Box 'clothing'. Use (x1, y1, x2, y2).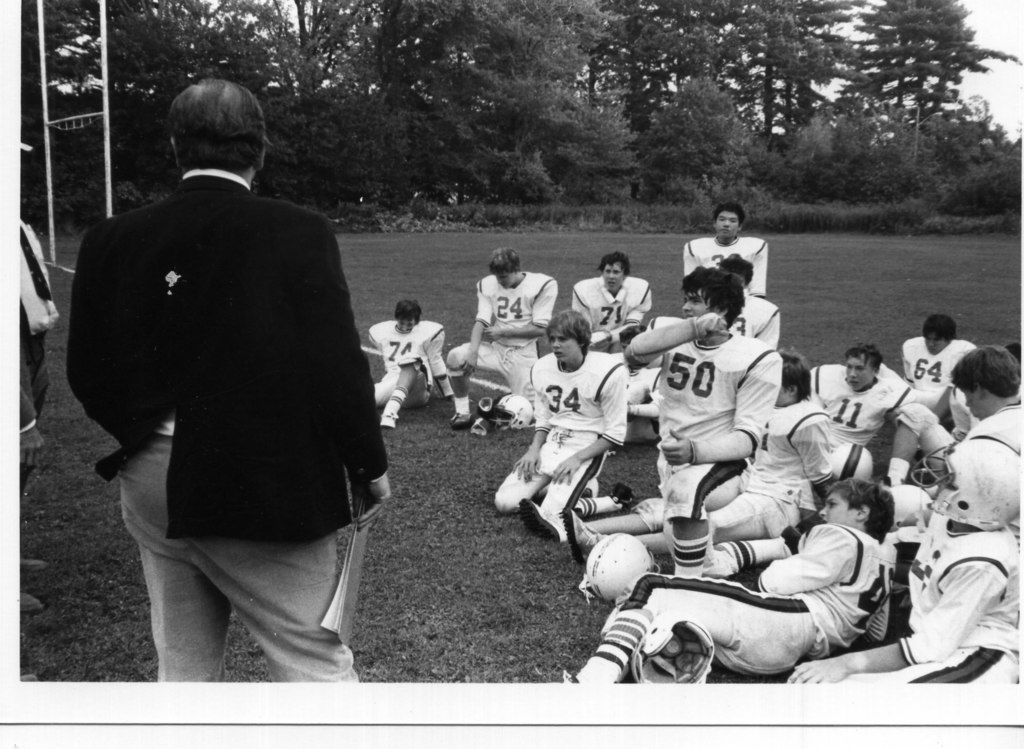
(719, 300, 778, 356).
